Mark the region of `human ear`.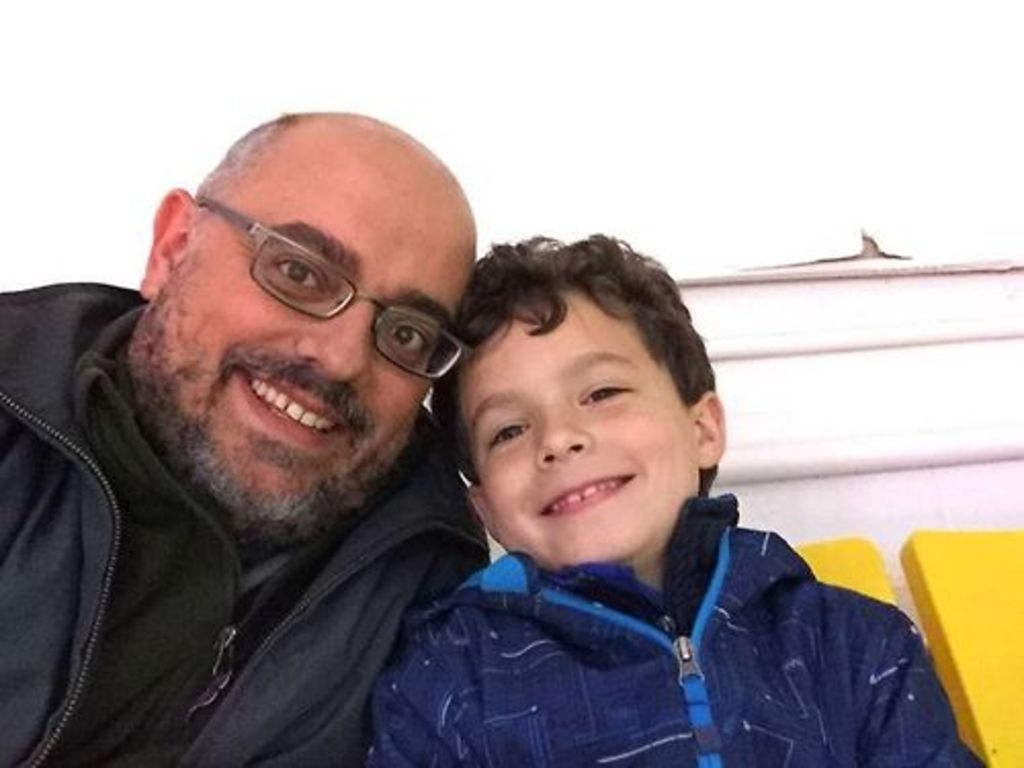
Region: x1=141 y1=190 x2=195 y2=295.
